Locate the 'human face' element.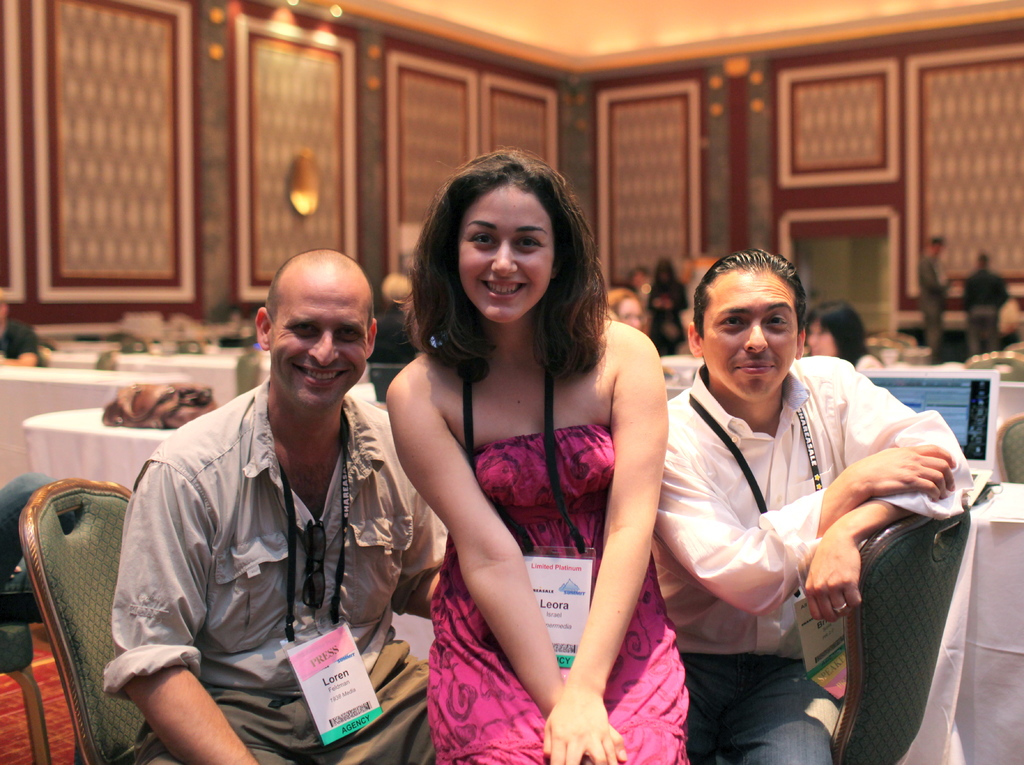
Element bbox: detection(703, 270, 799, 401).
